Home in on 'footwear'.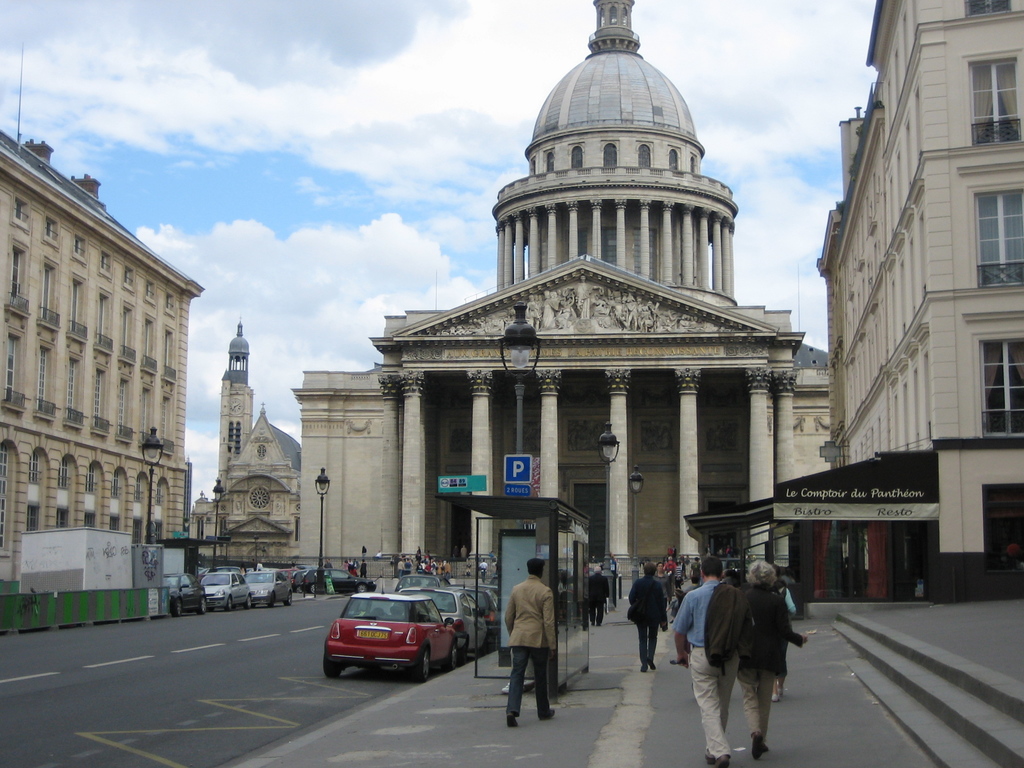
Homed in at (left=508, top=714, right=518, bottom=726).
